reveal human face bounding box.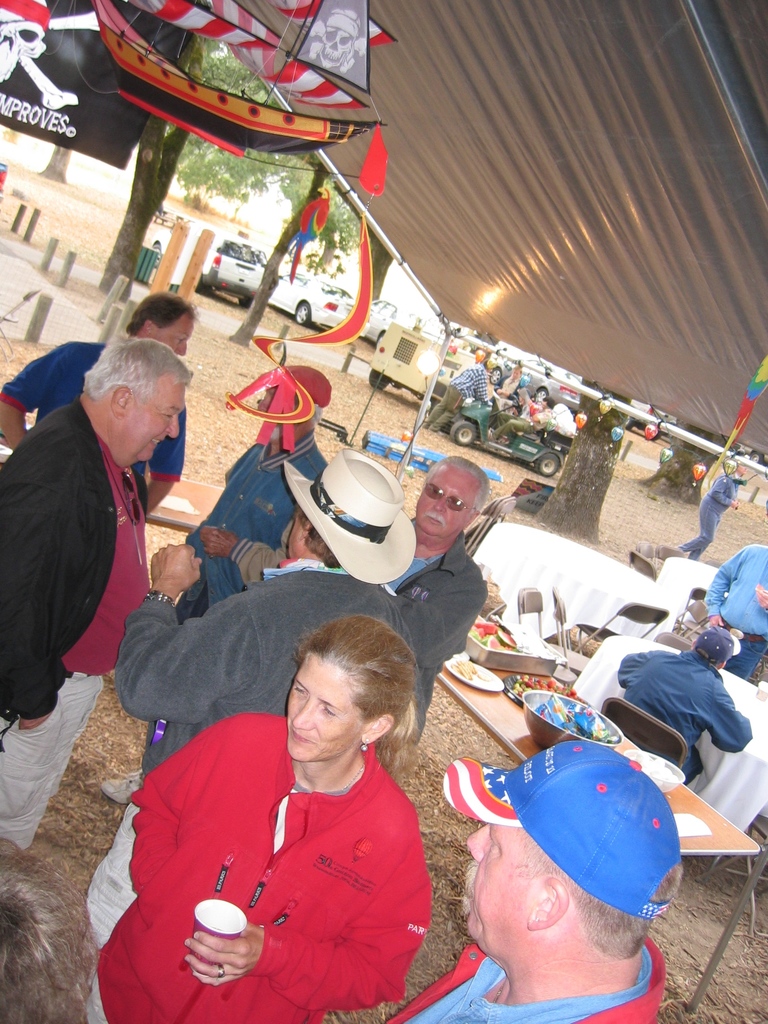
Revealed: bbox=[467, 825, 544, 961].
